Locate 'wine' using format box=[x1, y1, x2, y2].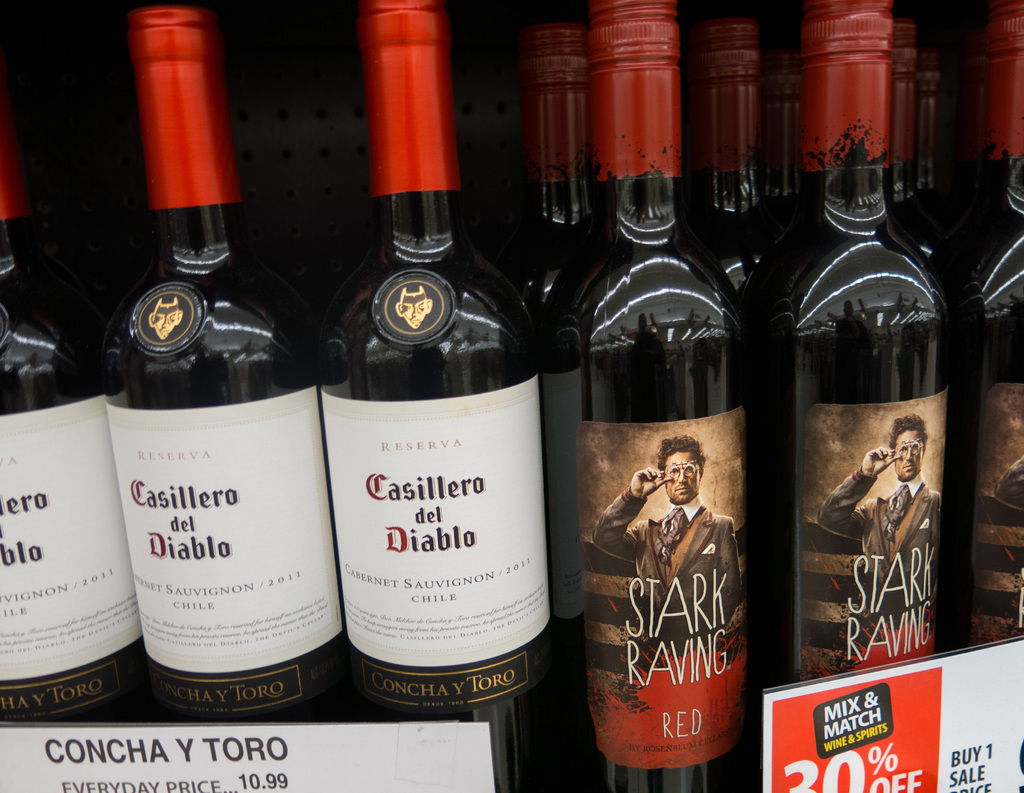
box=[672, 13, 783, 309].
